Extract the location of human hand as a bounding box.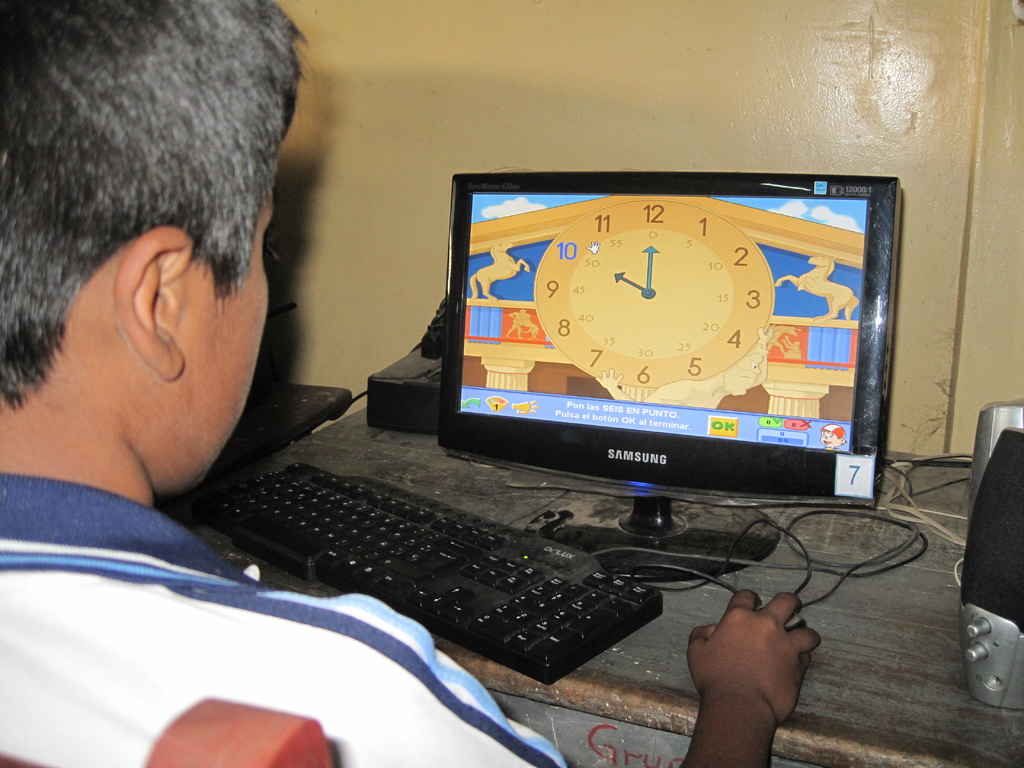
[678, 580, 816, 751].
